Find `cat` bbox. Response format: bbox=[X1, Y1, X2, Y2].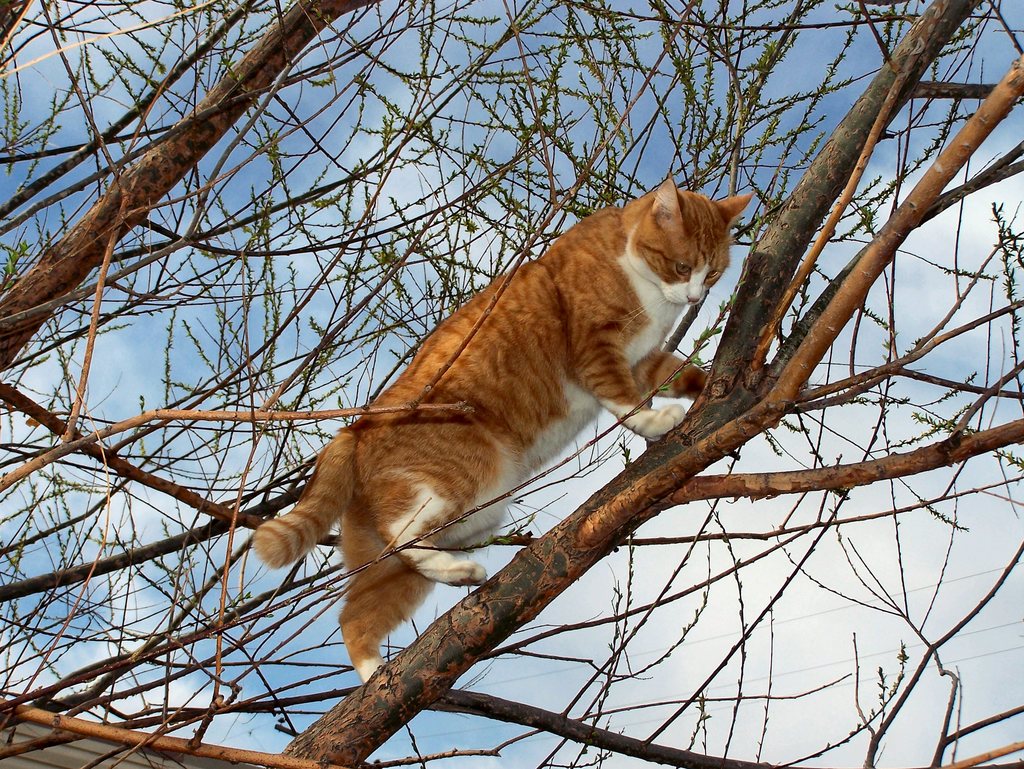
bbox=[249, 171, 755, 683].
